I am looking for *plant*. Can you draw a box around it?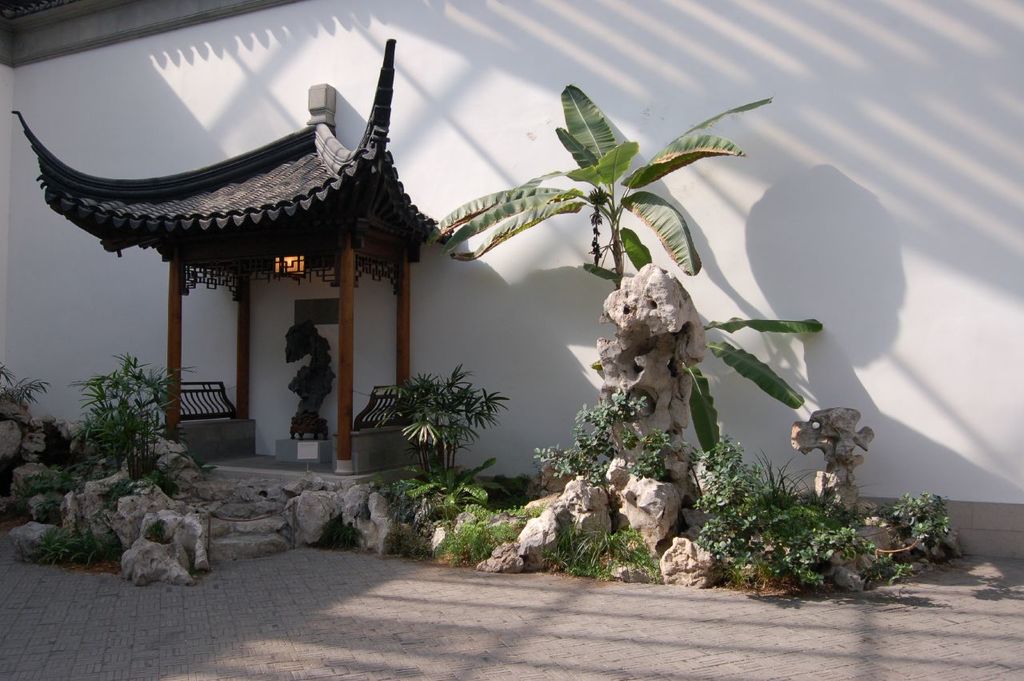
Sure, the bounding box is detection(624, 414, 681, 507).
